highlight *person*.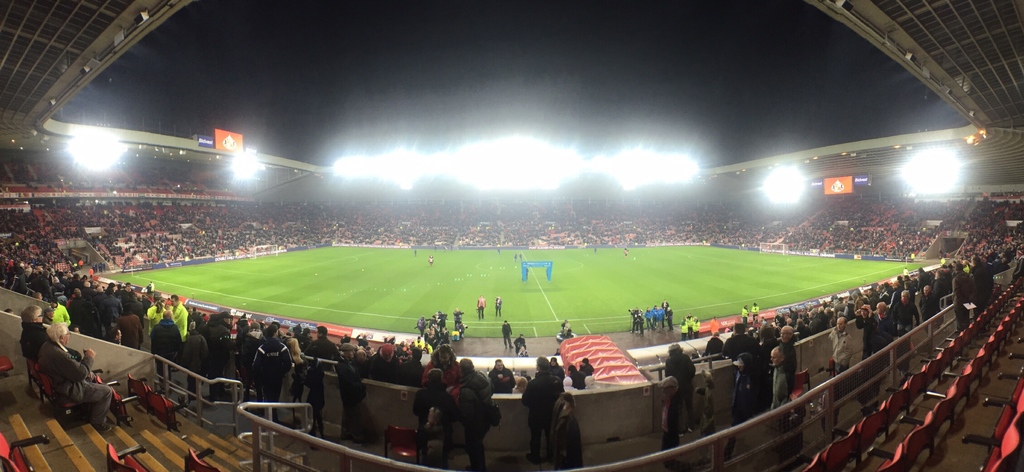
Highlighted region: region(871, 302, 892, 341).
